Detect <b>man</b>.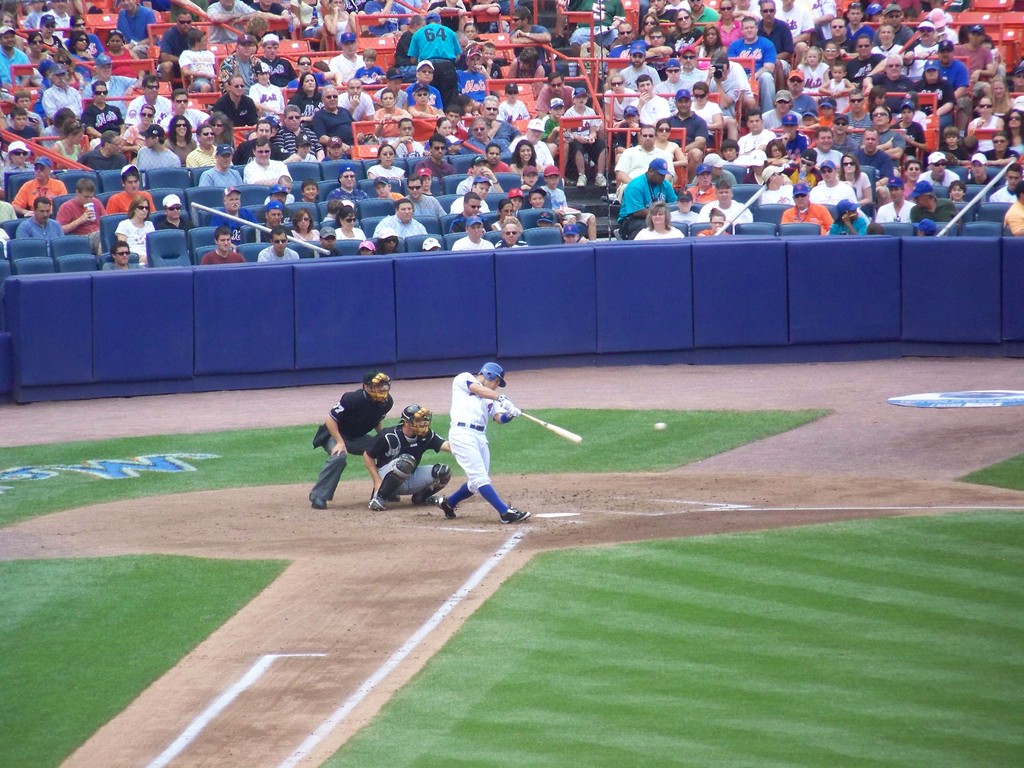
Detected at locate(99, 238, 137, 267).
